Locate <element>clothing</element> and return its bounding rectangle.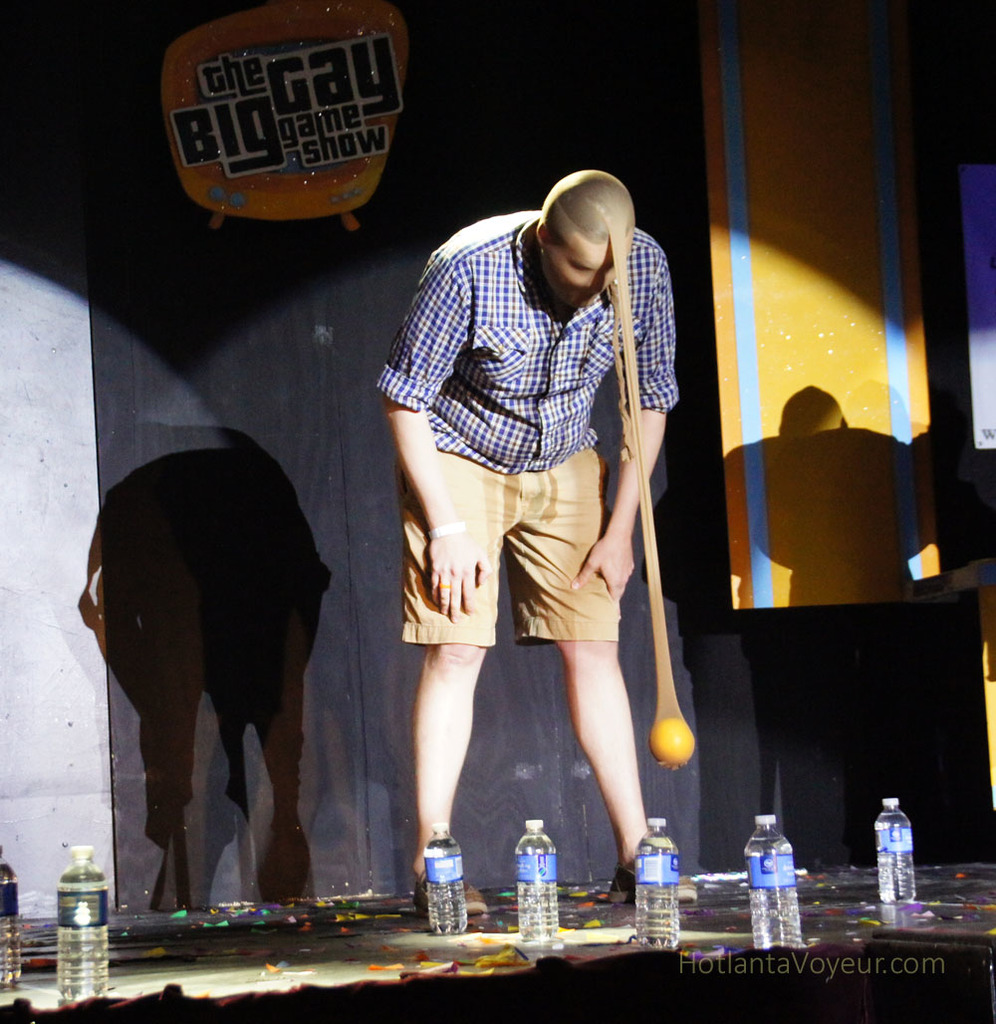
(381, 232, 693, 637).
